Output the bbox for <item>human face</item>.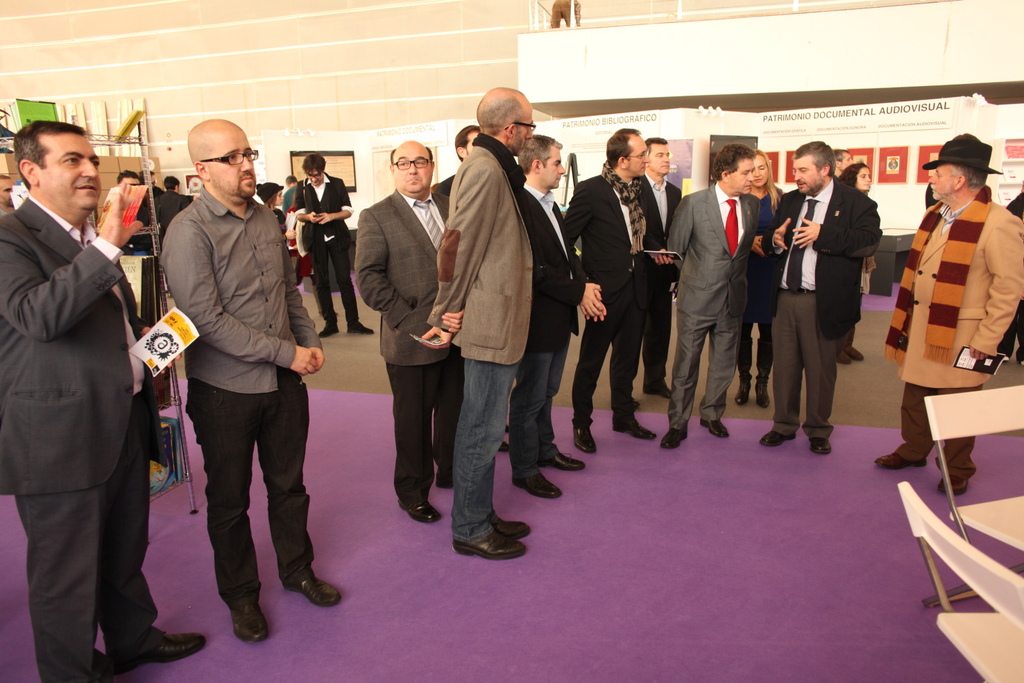
(840, 155, 853, 173).
